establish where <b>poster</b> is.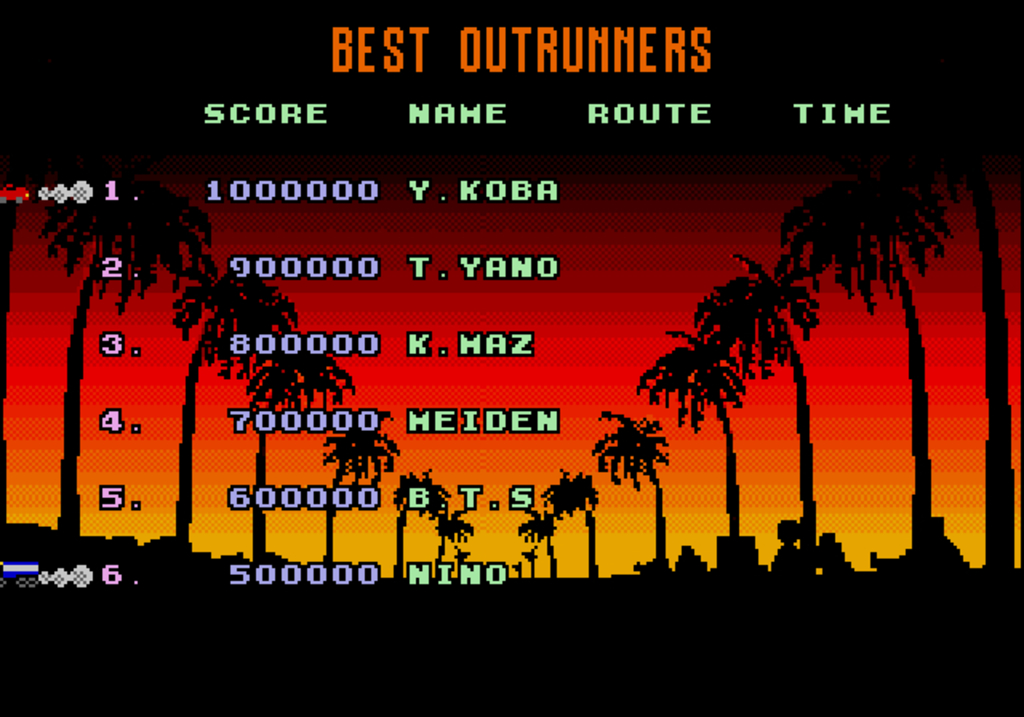
Established at <region>0, 0, 1022, 715</region>.
